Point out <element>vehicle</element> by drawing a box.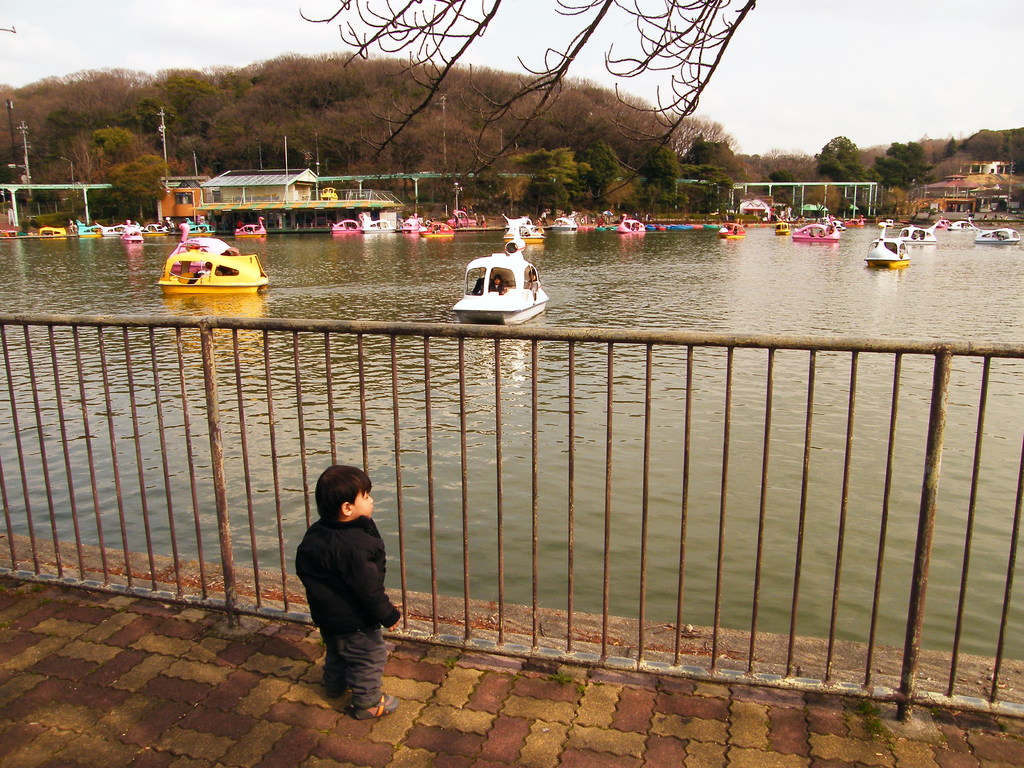
{"left": 500, "top": 213, "right": 538, "bottom": 236}.
